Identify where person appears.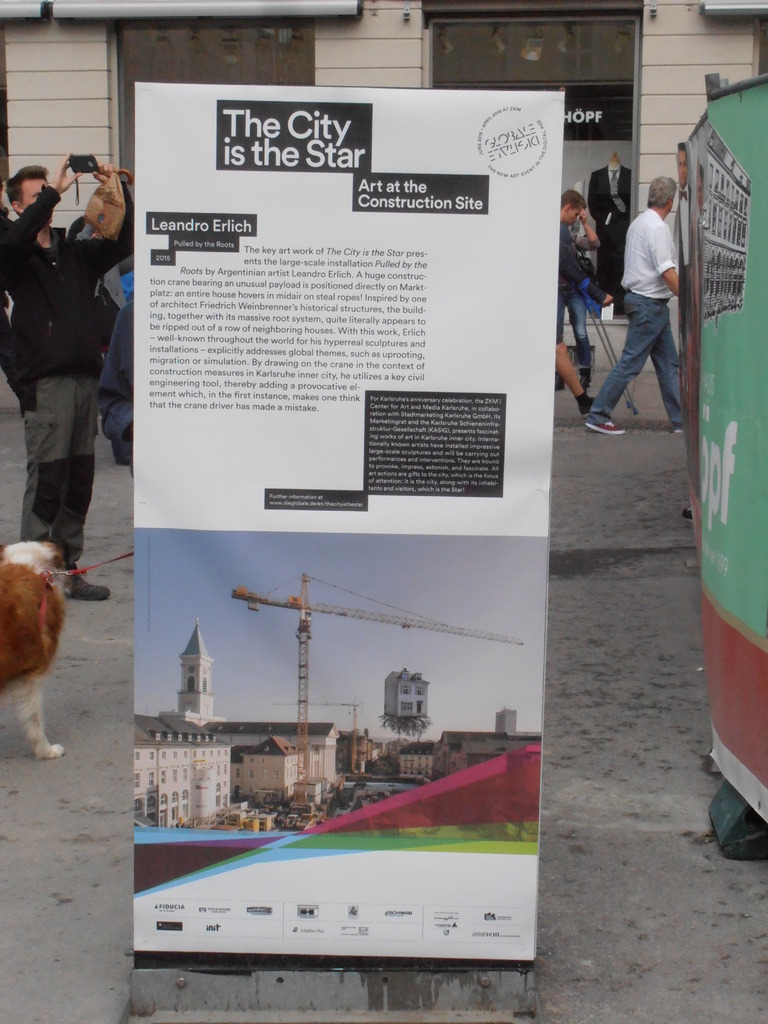
Appears at region(585, 162, 630, 312).
